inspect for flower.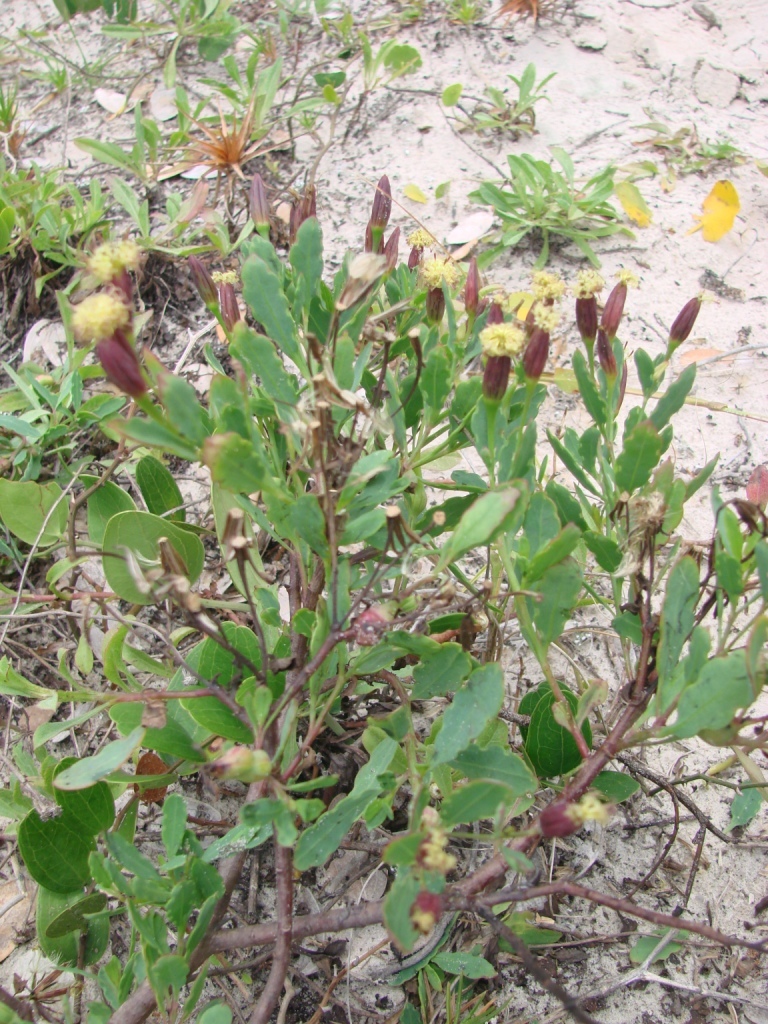
Inspection: (247, 172, 286, 239).
